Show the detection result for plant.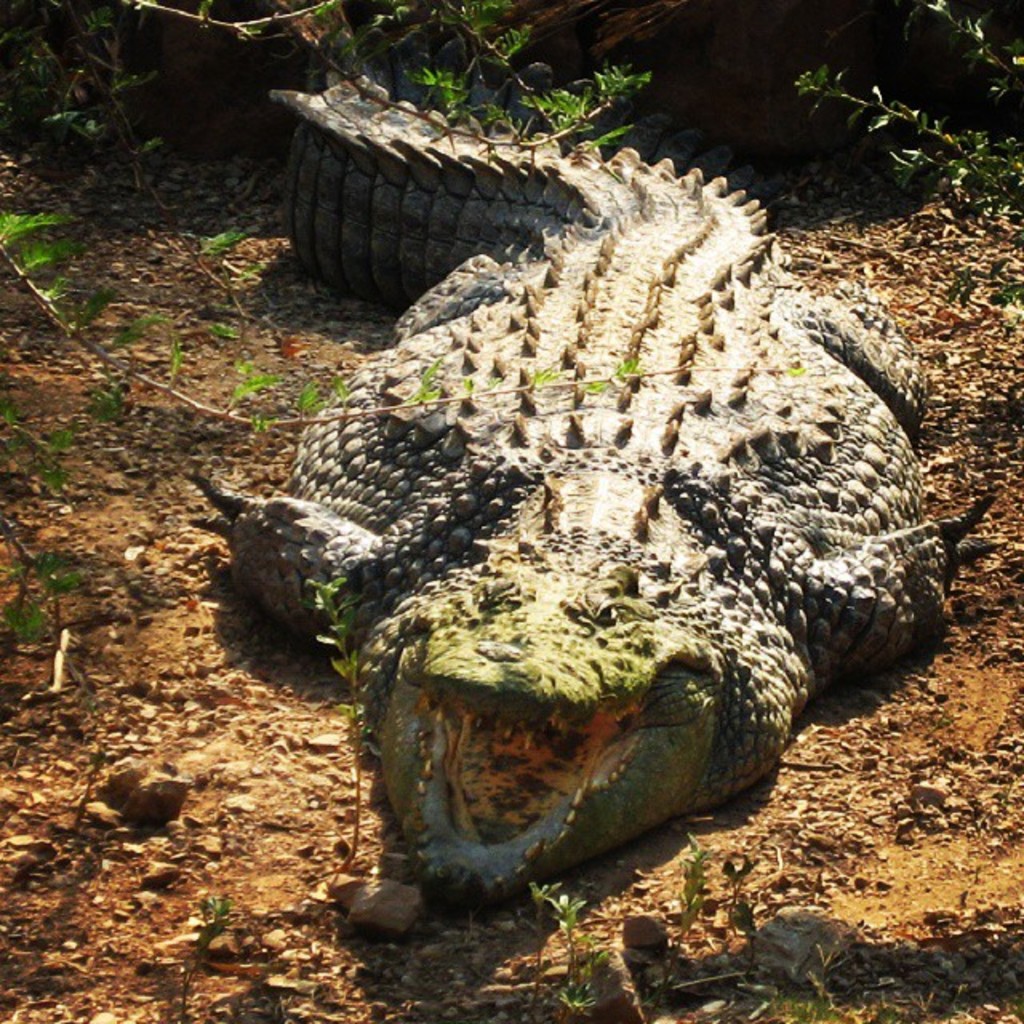
0, 198, 805, 427.
